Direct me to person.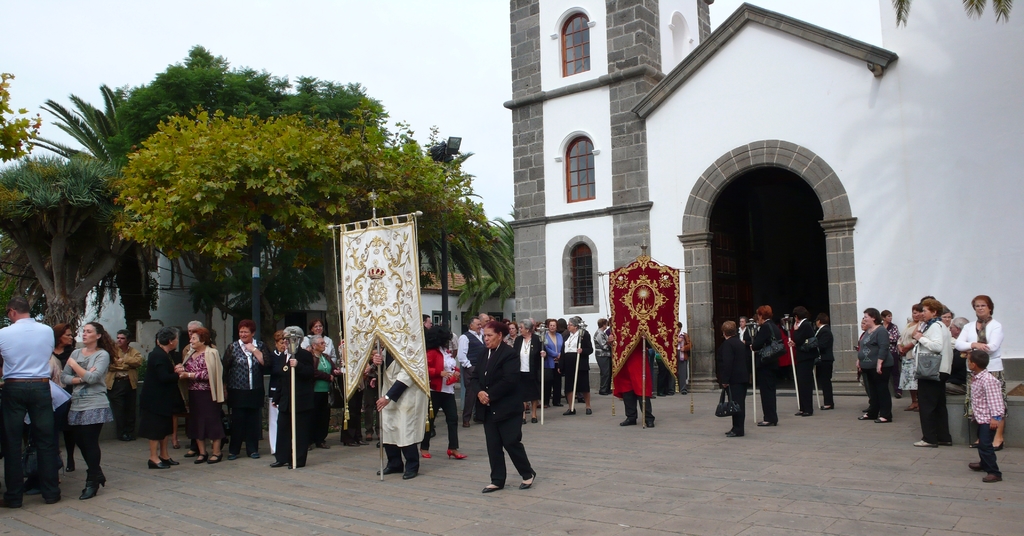
Direction: box(62, 327, 115, 485).
